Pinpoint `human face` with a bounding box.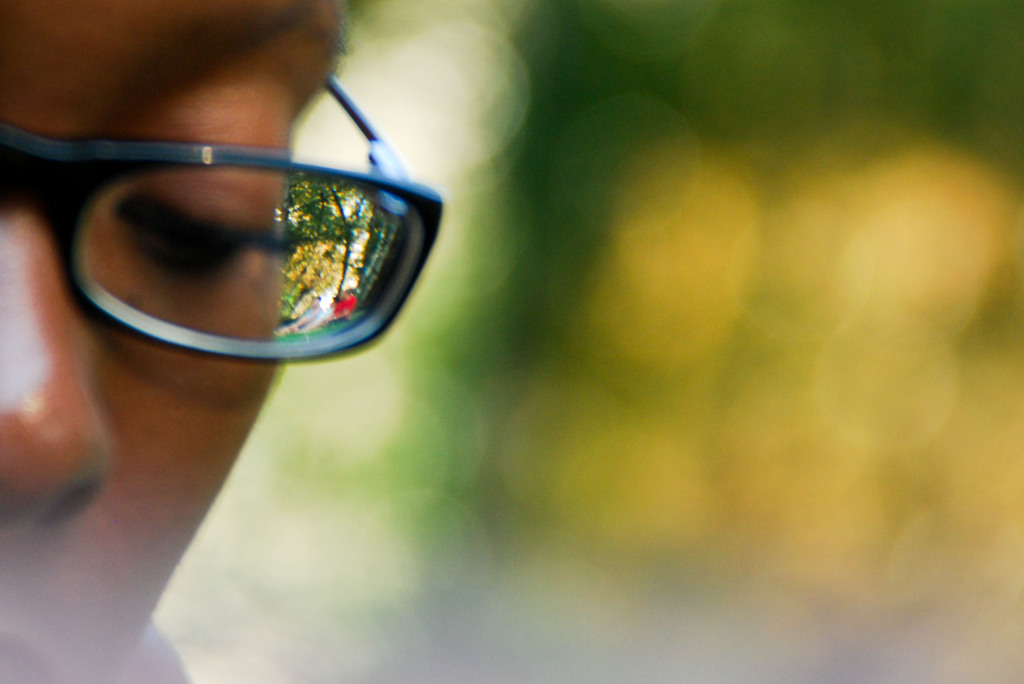
[0, 0, 343, 681].
